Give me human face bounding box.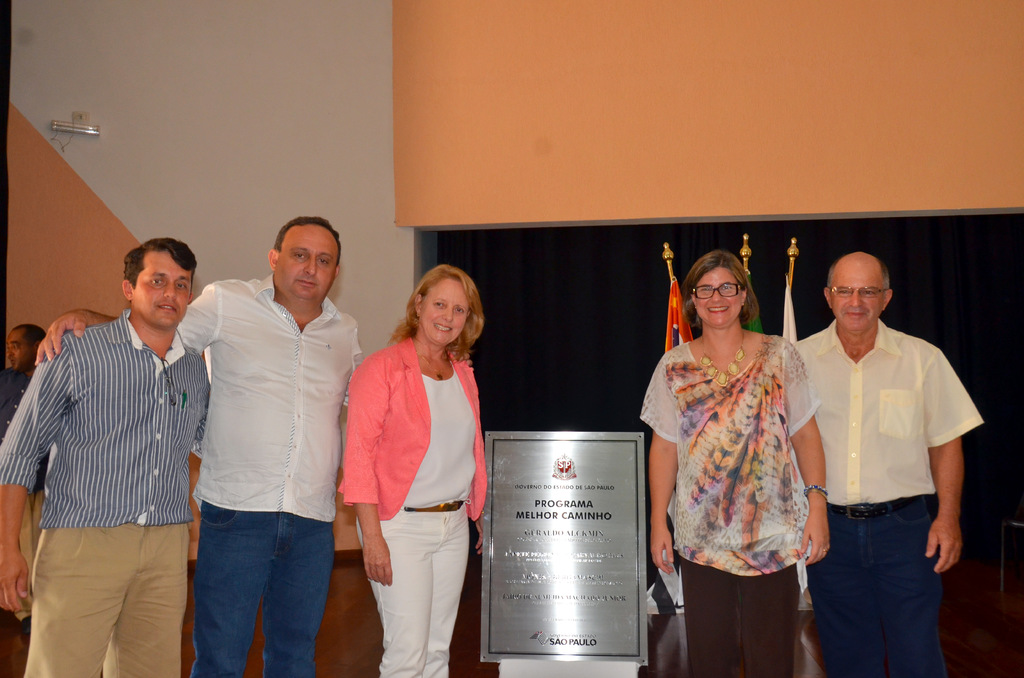
835/263/886/334.
